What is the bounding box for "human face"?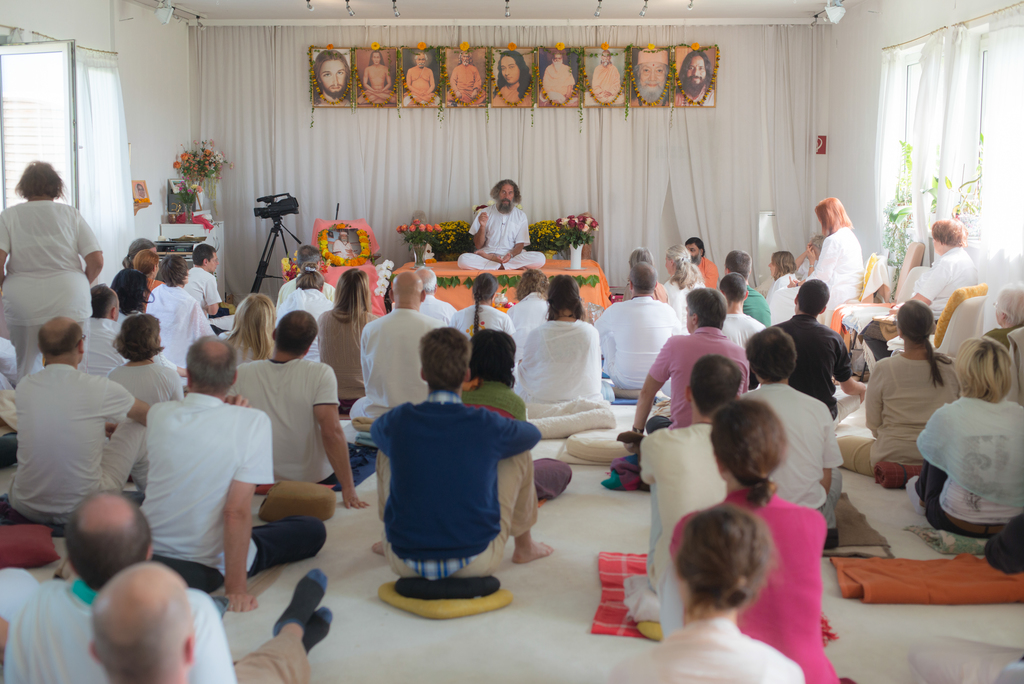
371/53/381/65.
